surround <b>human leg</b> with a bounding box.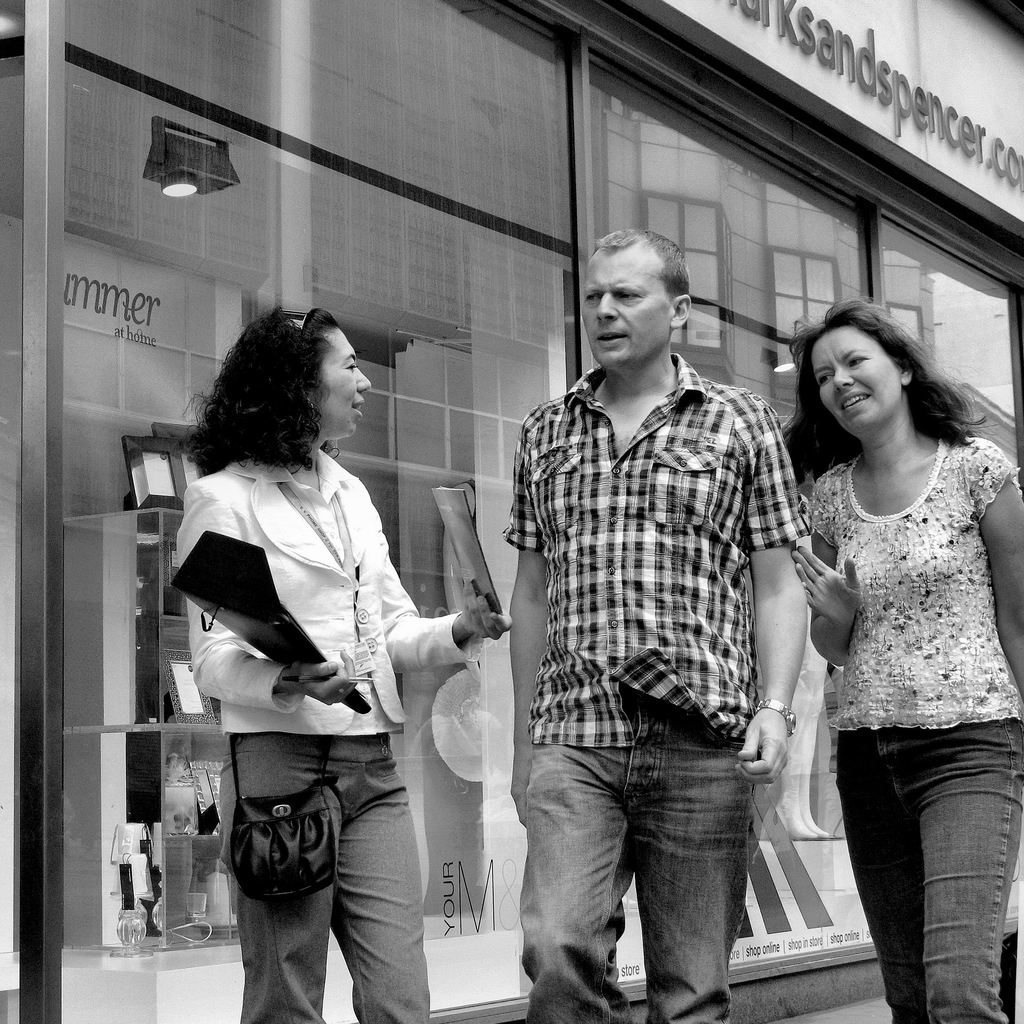
(213,739,346,1023).
